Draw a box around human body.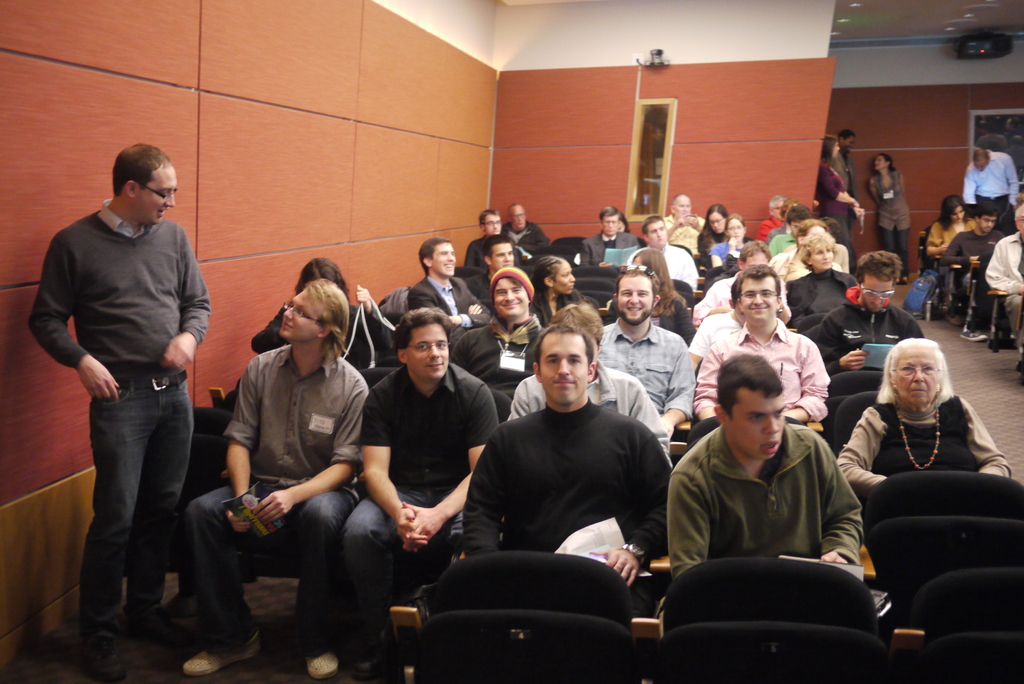
locate(837, 396, 1013, 489).
